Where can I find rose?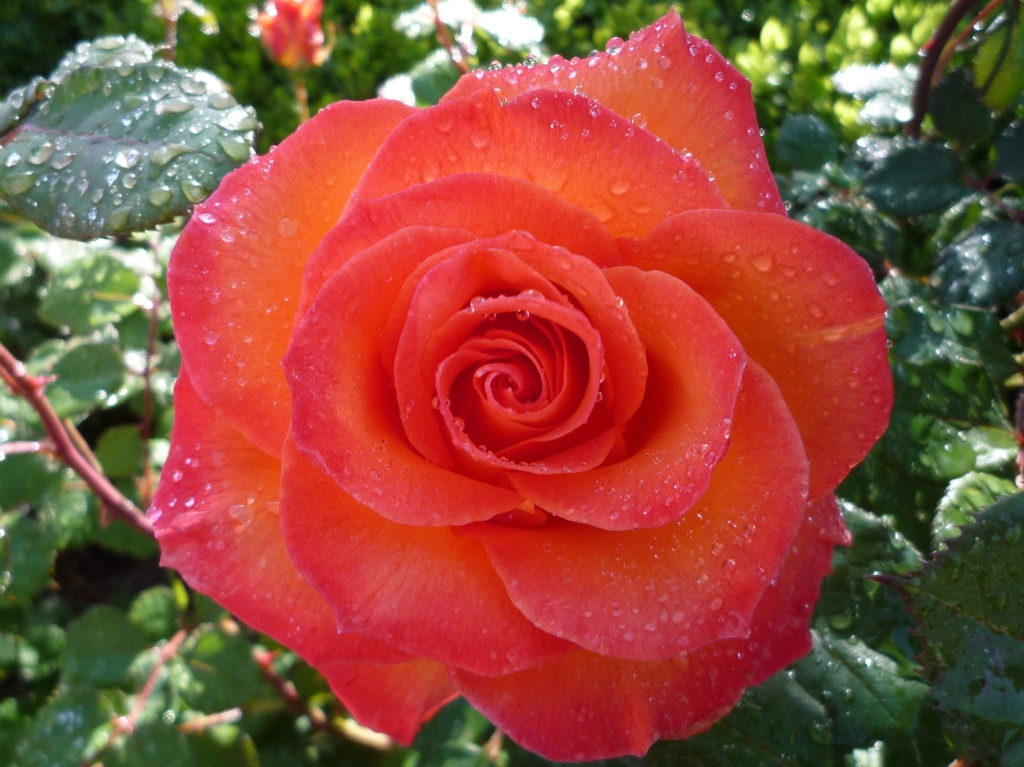
You can find it at locate(256, 3, 329, 75).
